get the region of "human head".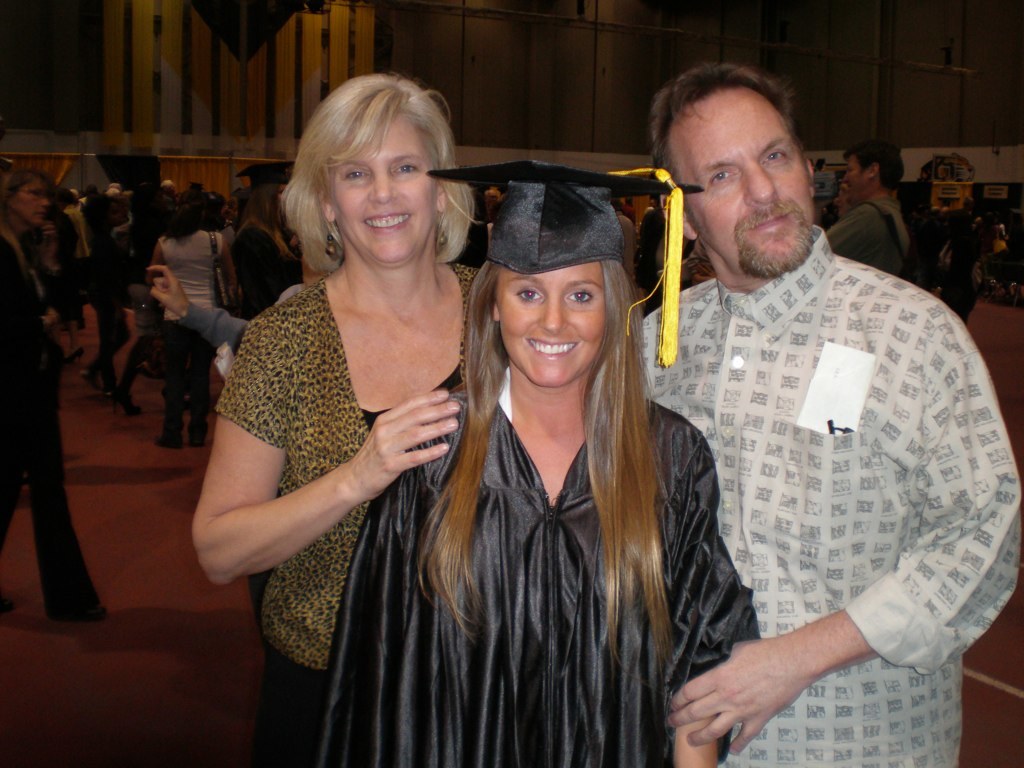
<bbox>478, 183, 508, 212</bbox>.
